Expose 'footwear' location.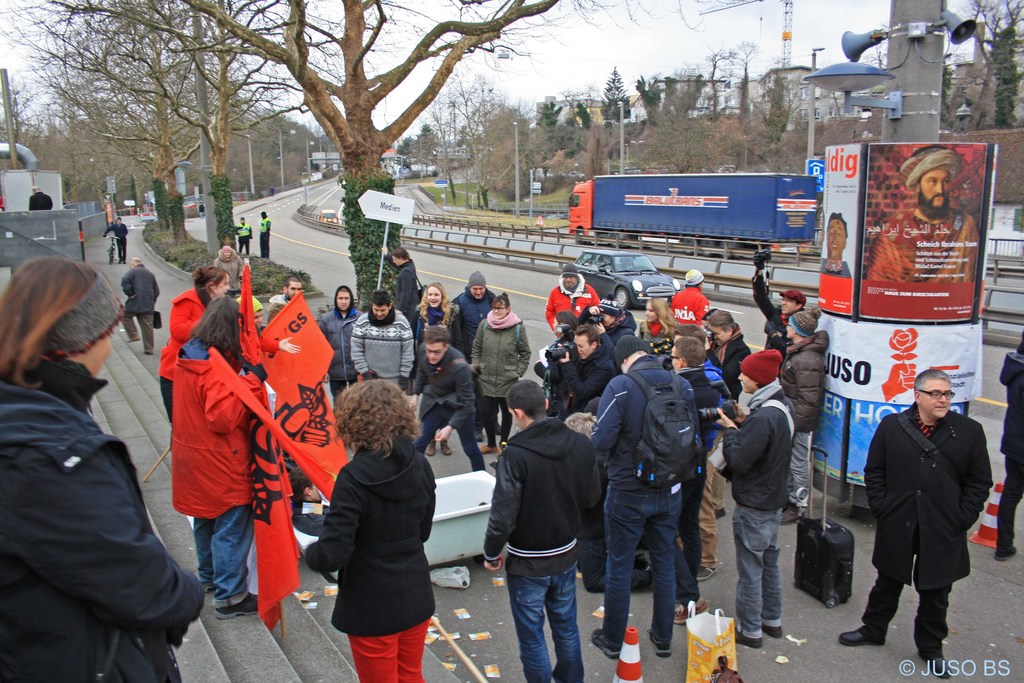
Exposed at 995, 546, 1016, 564.
